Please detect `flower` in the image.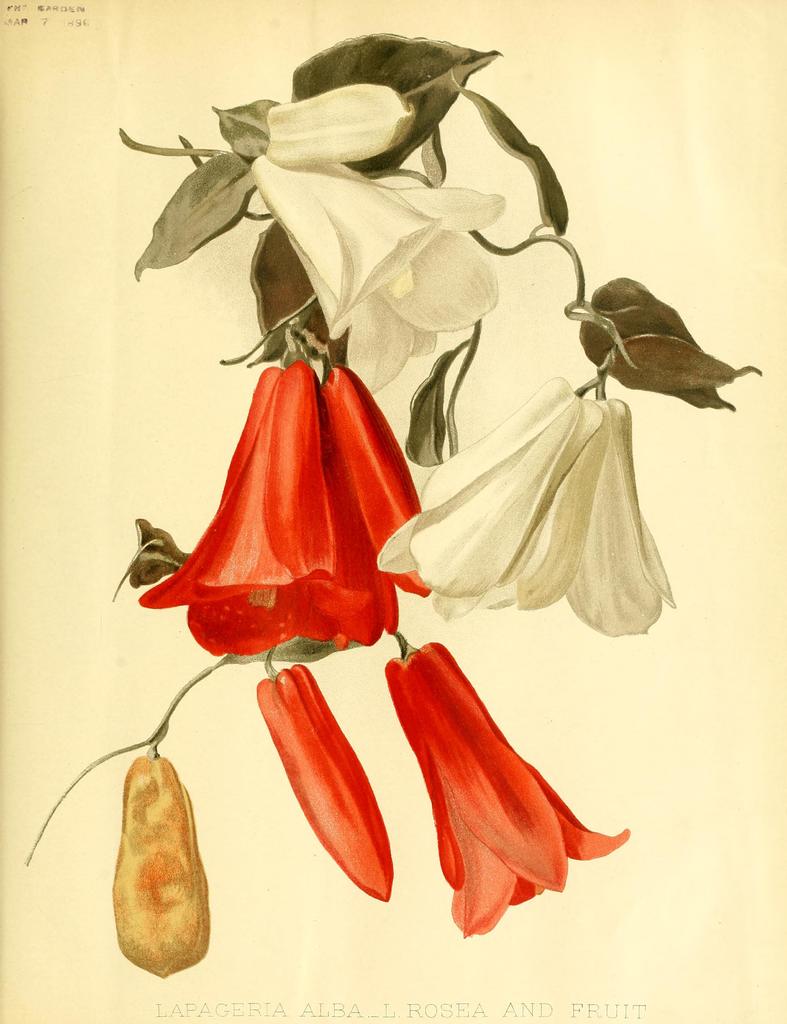
select_region(379, 380, 680, 634).
